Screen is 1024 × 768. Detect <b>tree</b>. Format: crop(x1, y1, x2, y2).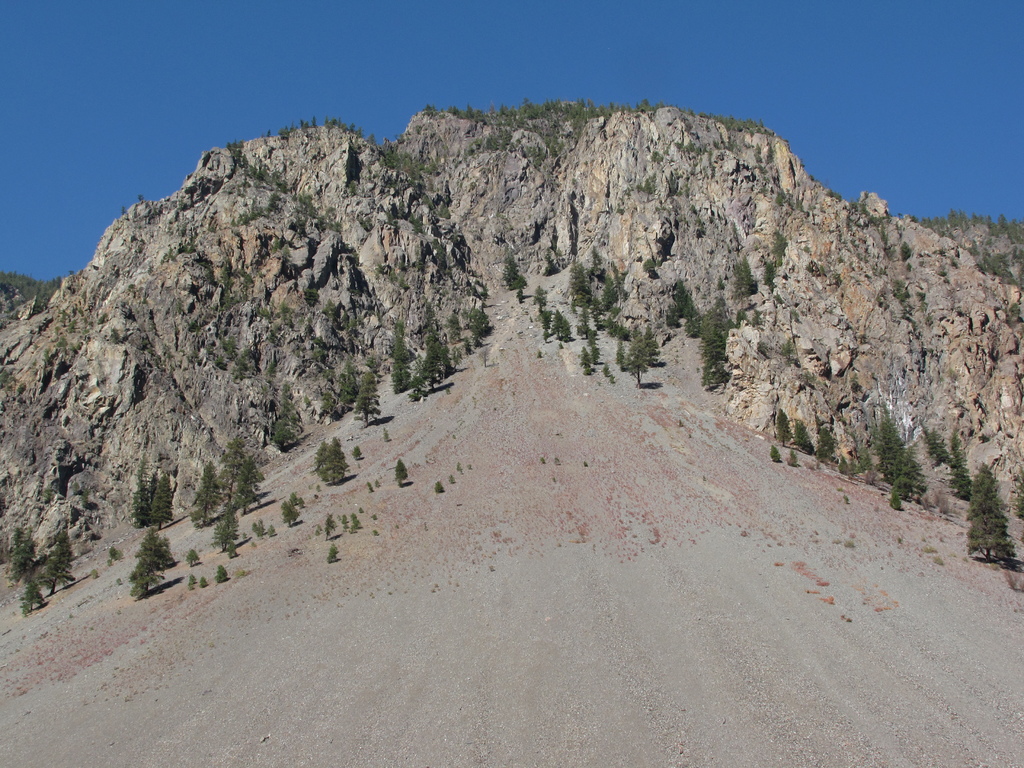
crop(899, 241, 909, 266).
